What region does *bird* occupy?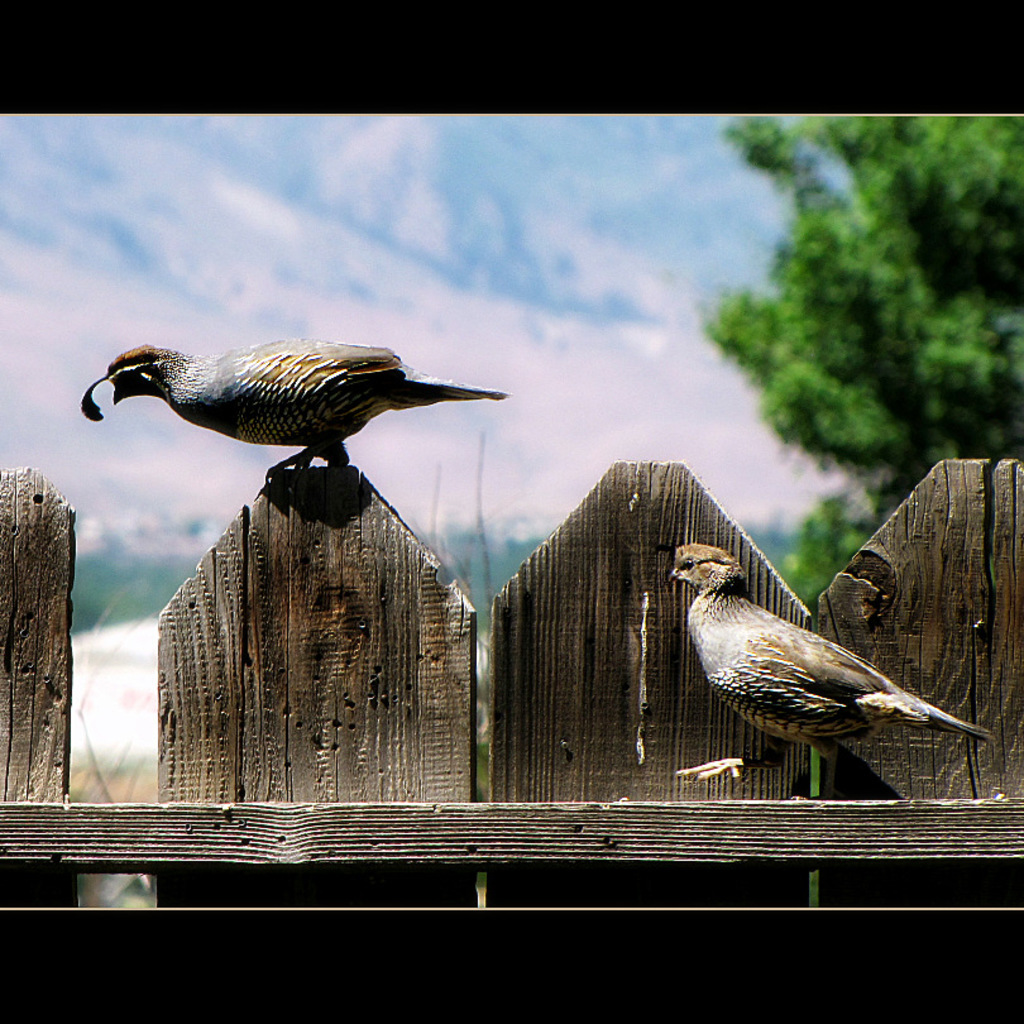
(left=87, top=338, right=508, bottom=488).
